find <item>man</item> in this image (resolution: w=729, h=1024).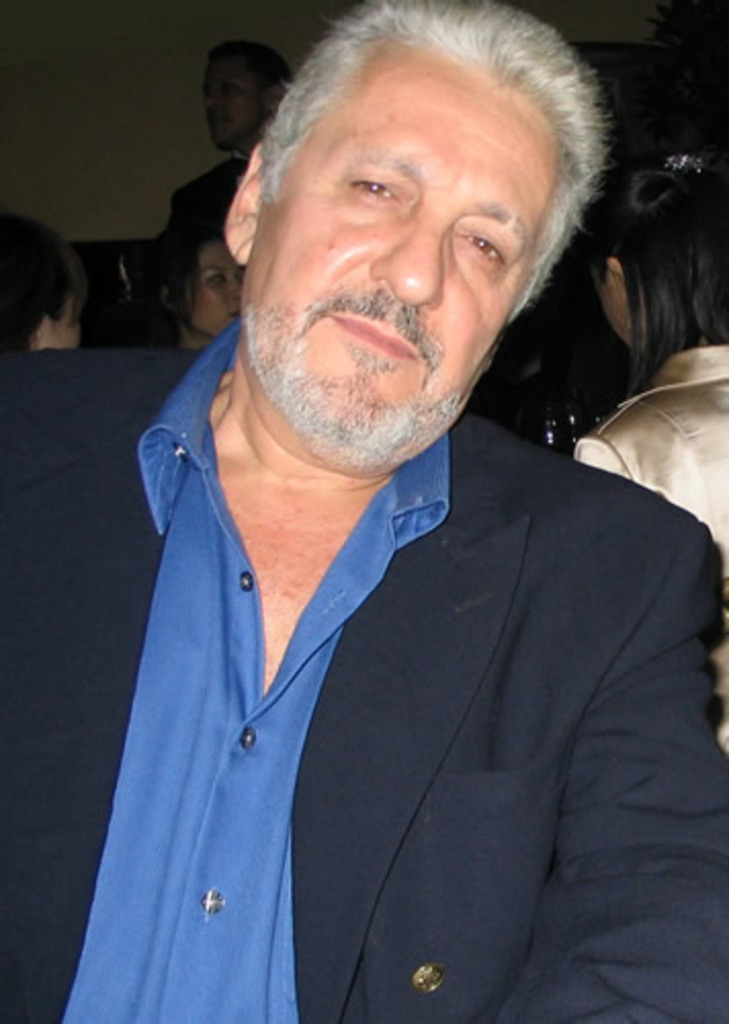
156, 41, 293, 301.
